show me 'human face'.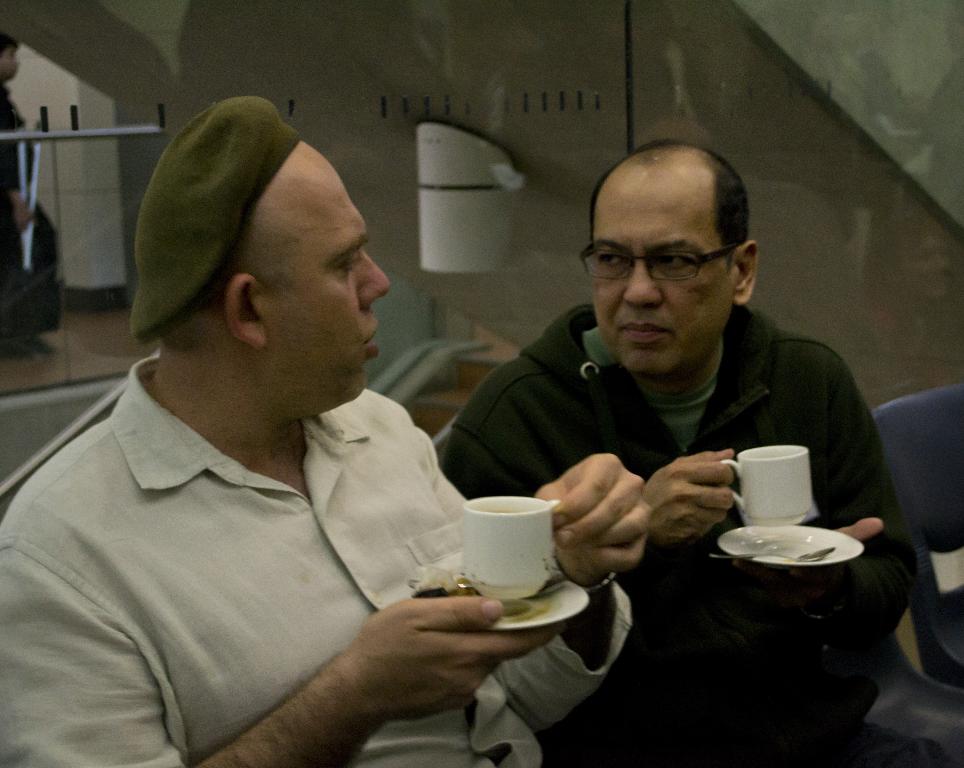
'human face' is here: [left=0, top=45, right=21, bottom=83].
